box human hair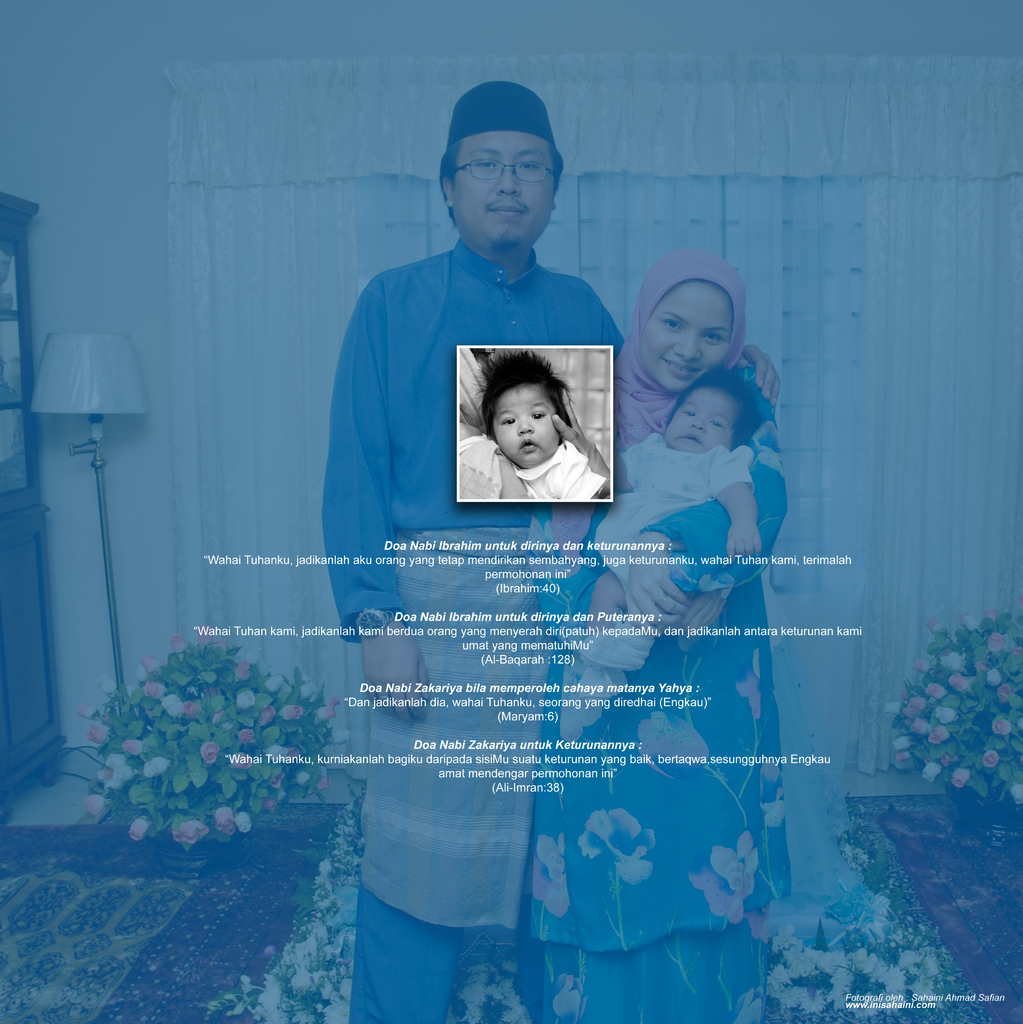
<bbox>656, 278, 735, 346</bbox>
